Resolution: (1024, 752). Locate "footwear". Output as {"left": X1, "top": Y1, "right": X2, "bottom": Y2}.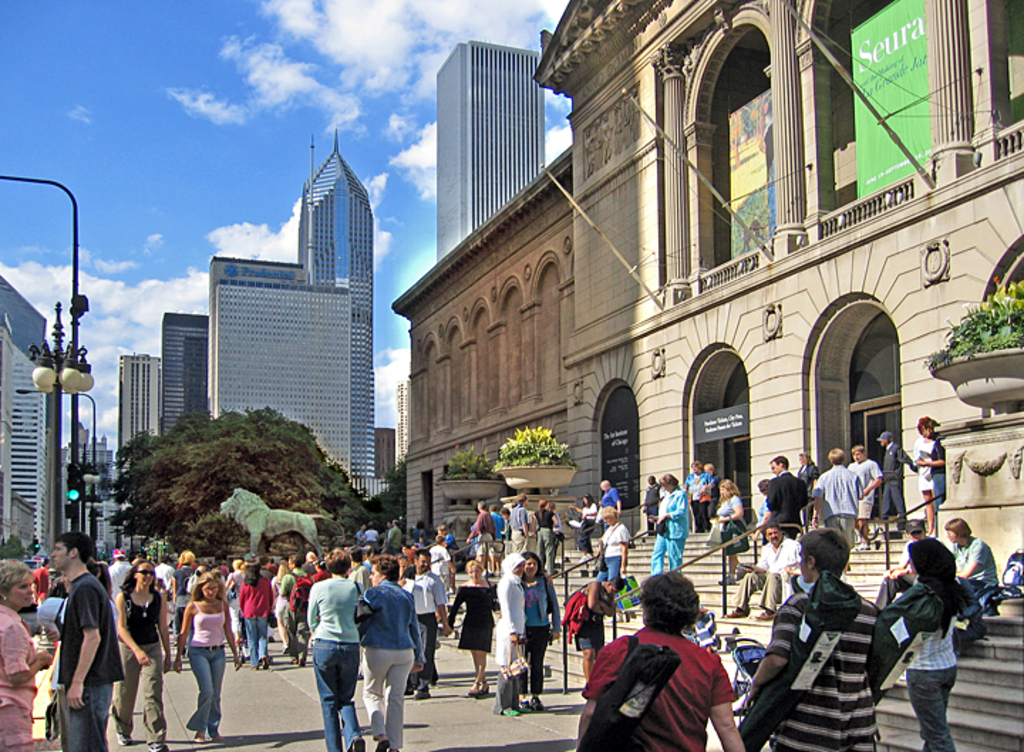
{"left": 353, "top": 734, "right": 373, "bottom": 751}.
